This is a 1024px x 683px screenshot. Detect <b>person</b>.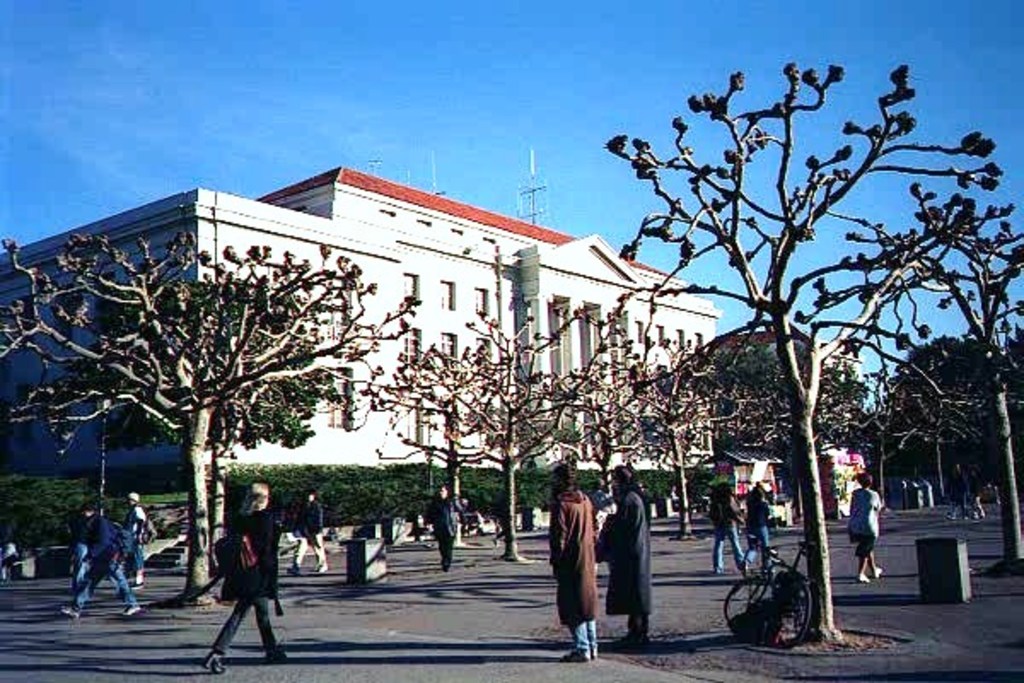
detection(58, 502, 131, 613).
